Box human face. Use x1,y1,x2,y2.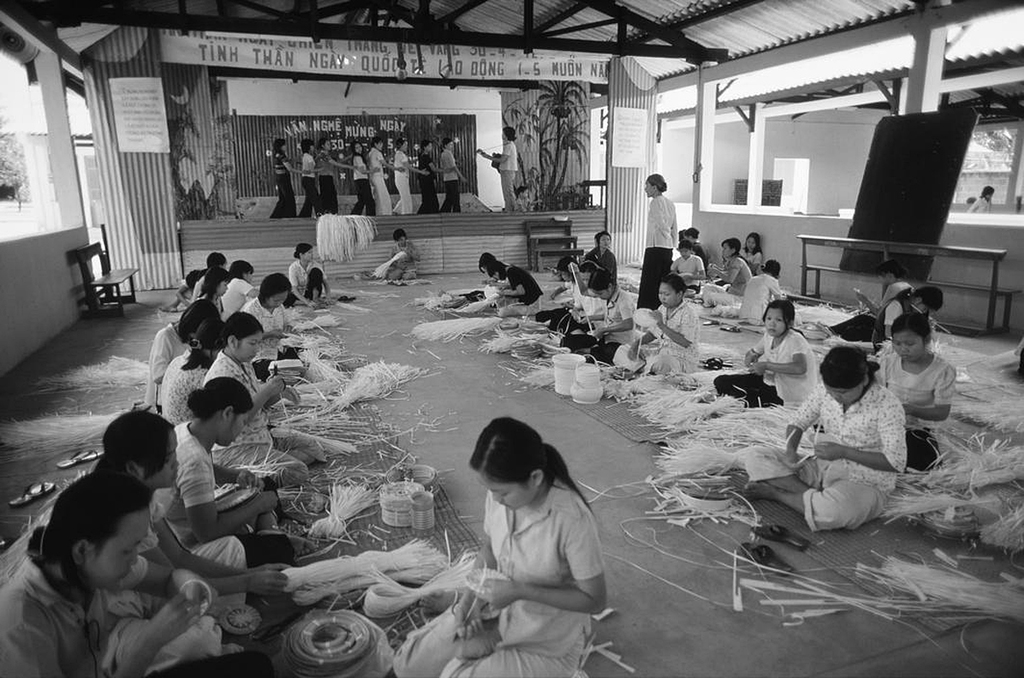
267,292,285,311.
